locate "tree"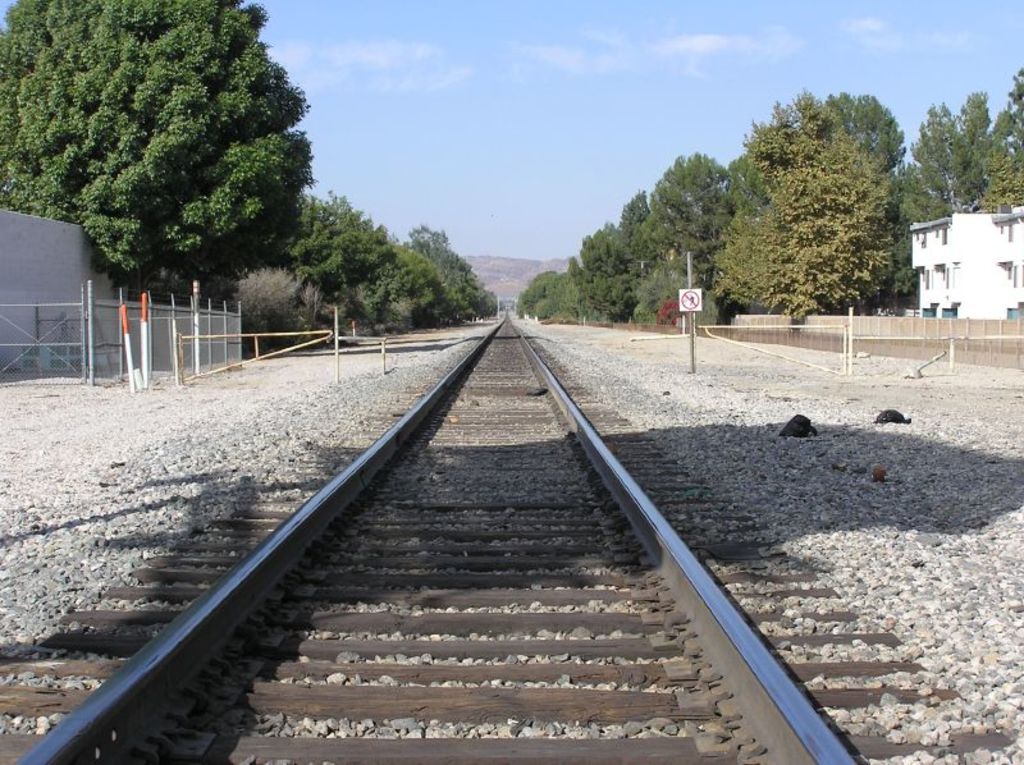
bbox=(950, 86, 1018, 216)
